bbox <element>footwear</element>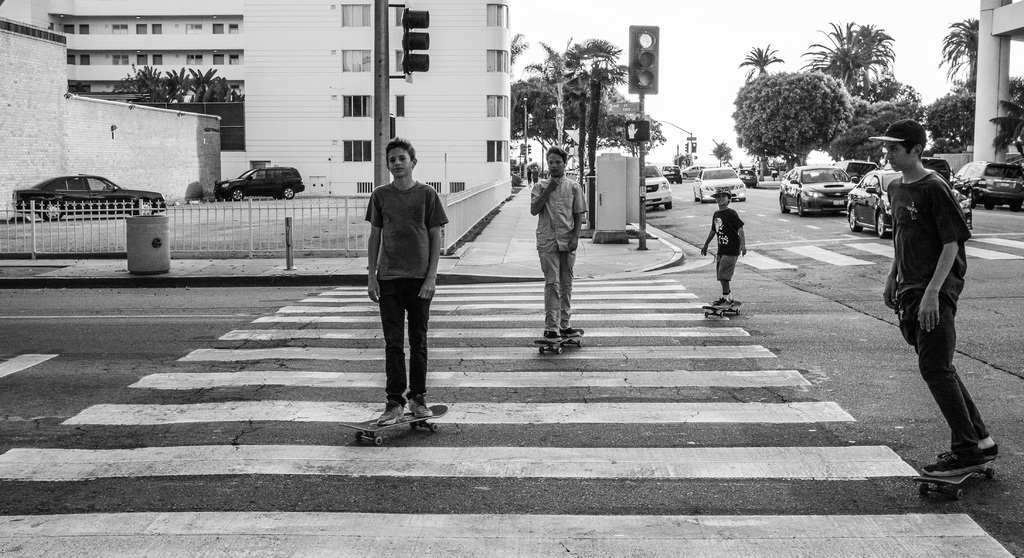
<bbox>557, 326, 581, 337</bbox>
